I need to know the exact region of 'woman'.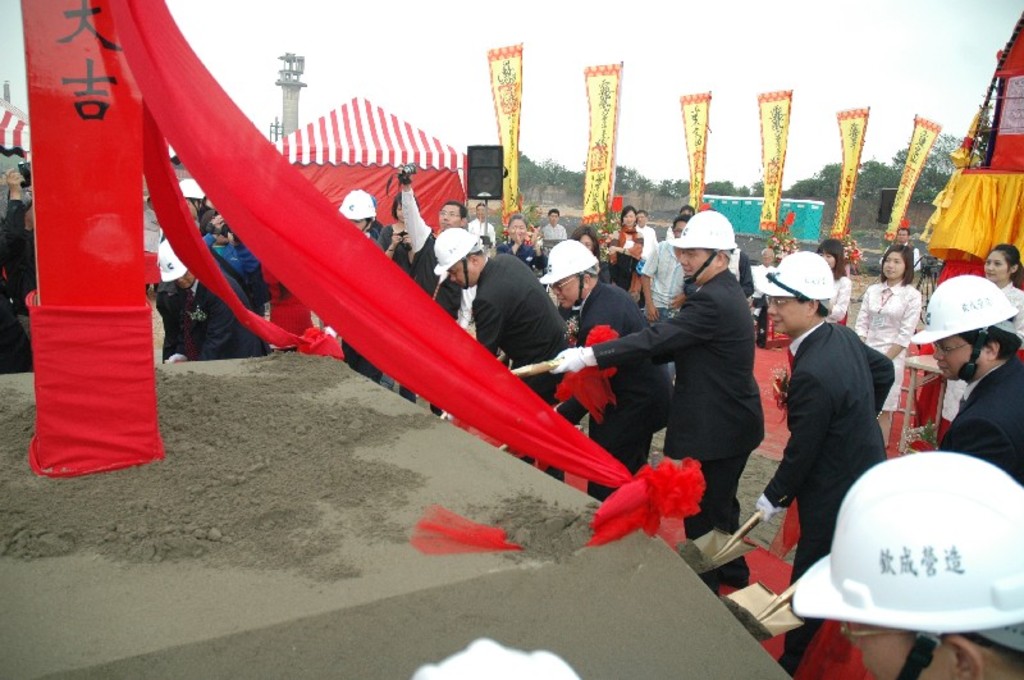
Region: 571 225 600 275.
